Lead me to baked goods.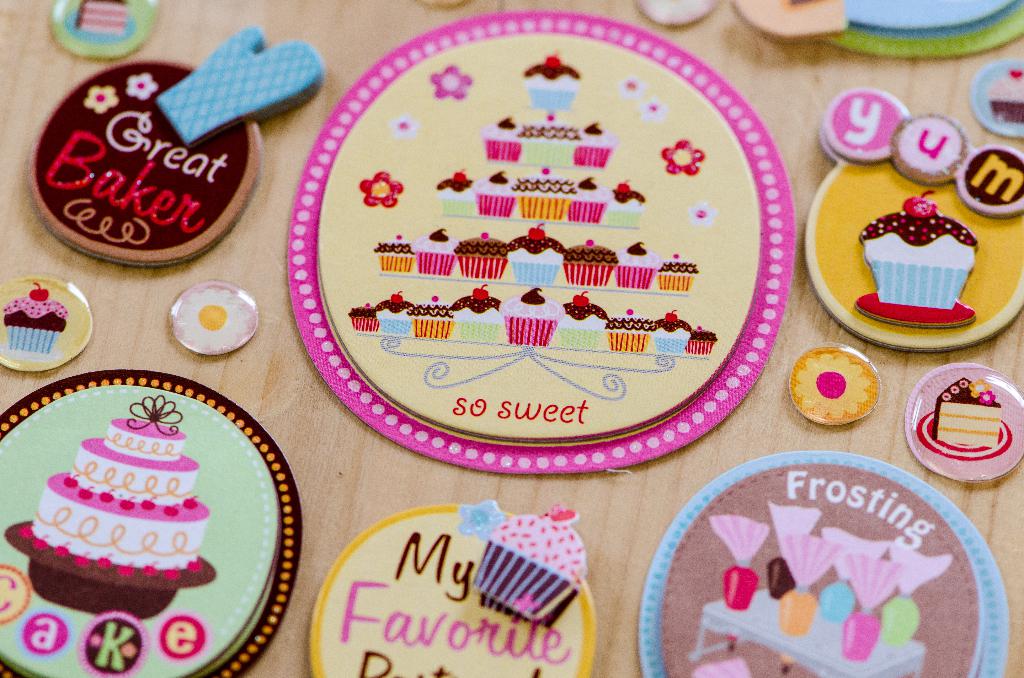
Lead to x1=169, y1=284, x2=258, y2=355.
